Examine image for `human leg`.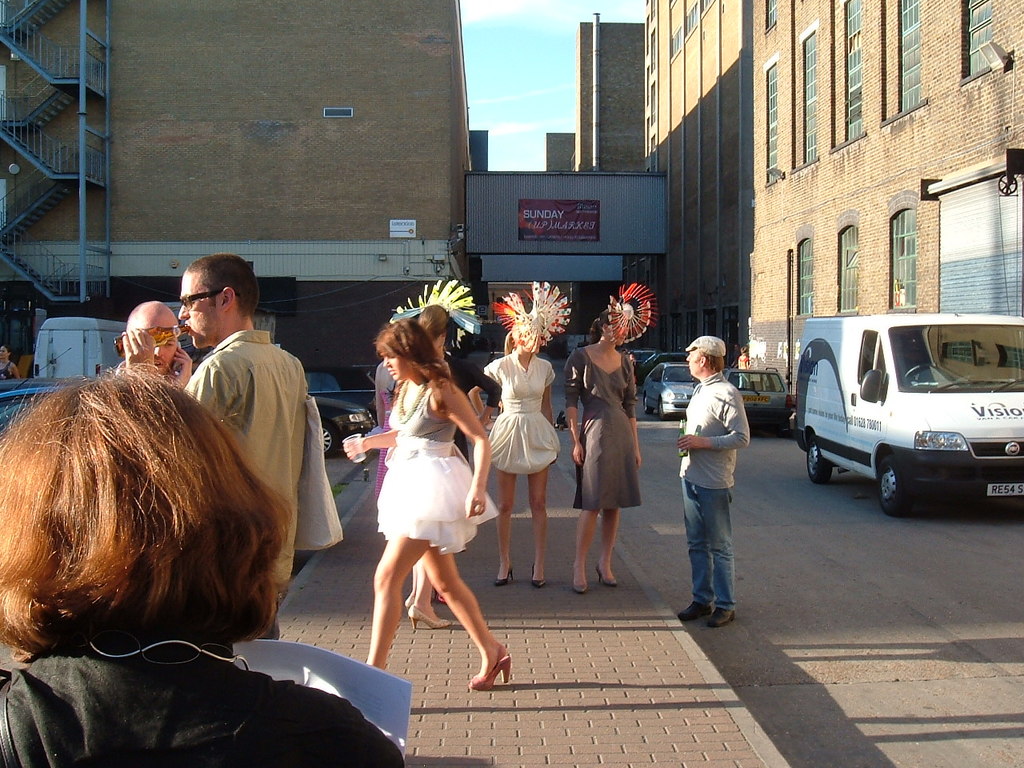
Examination result: <region>501, 476, 514, 574</region>.
